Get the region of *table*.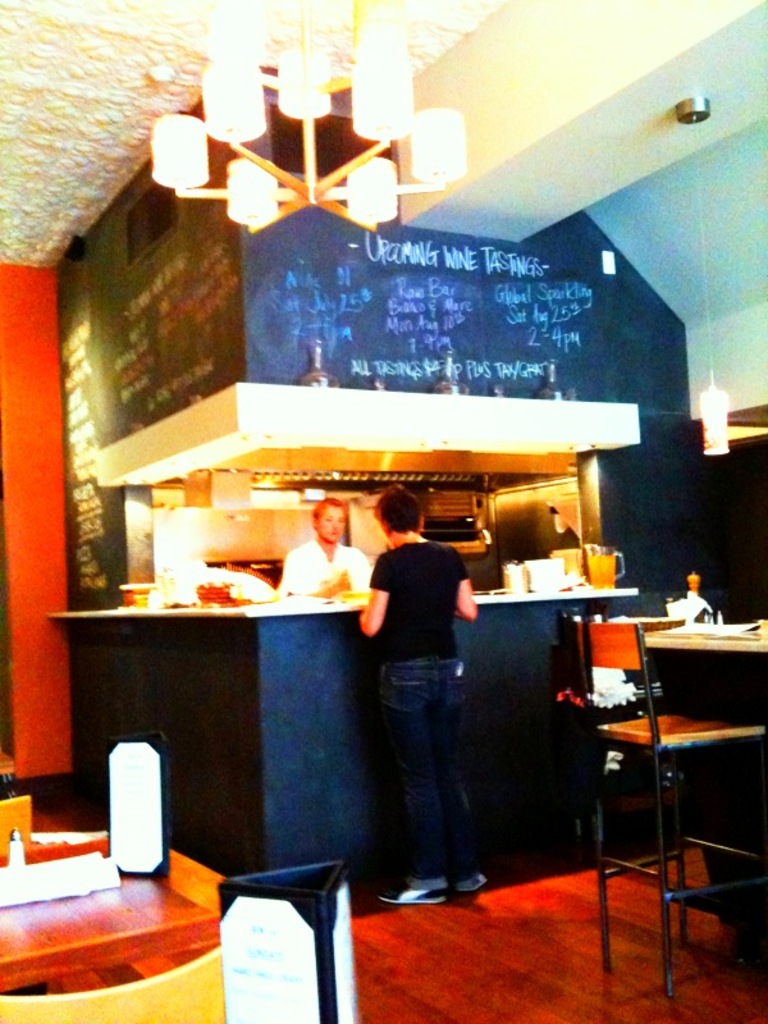
bbox(28, 585, 645, 931).
